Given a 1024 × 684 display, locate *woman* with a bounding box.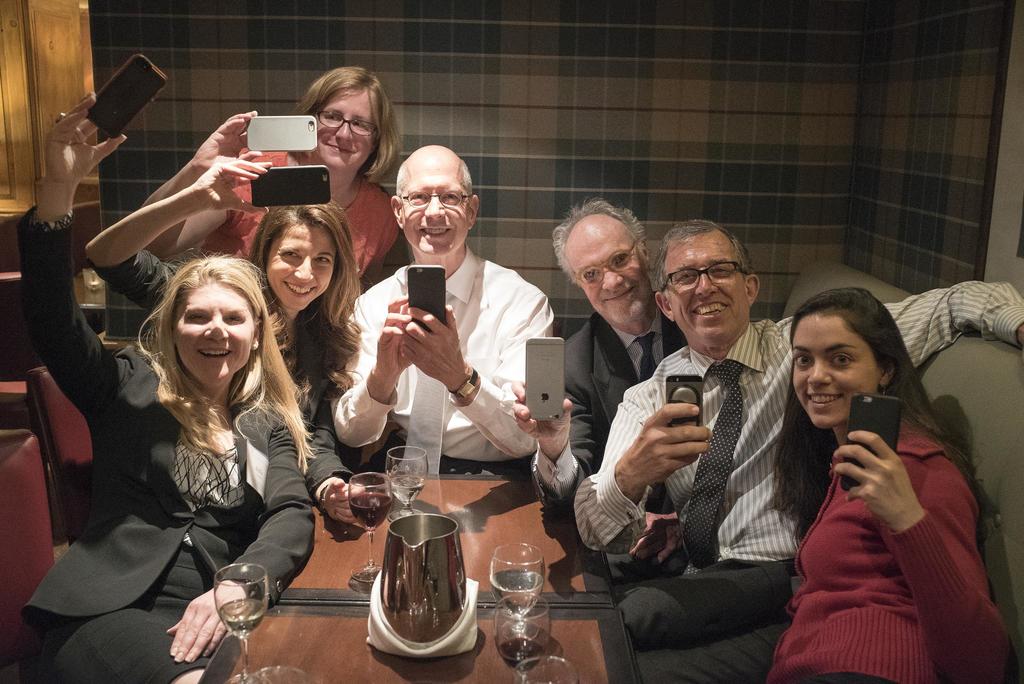
Located: (x1=84, y1=158, x2=372, y2=536).
